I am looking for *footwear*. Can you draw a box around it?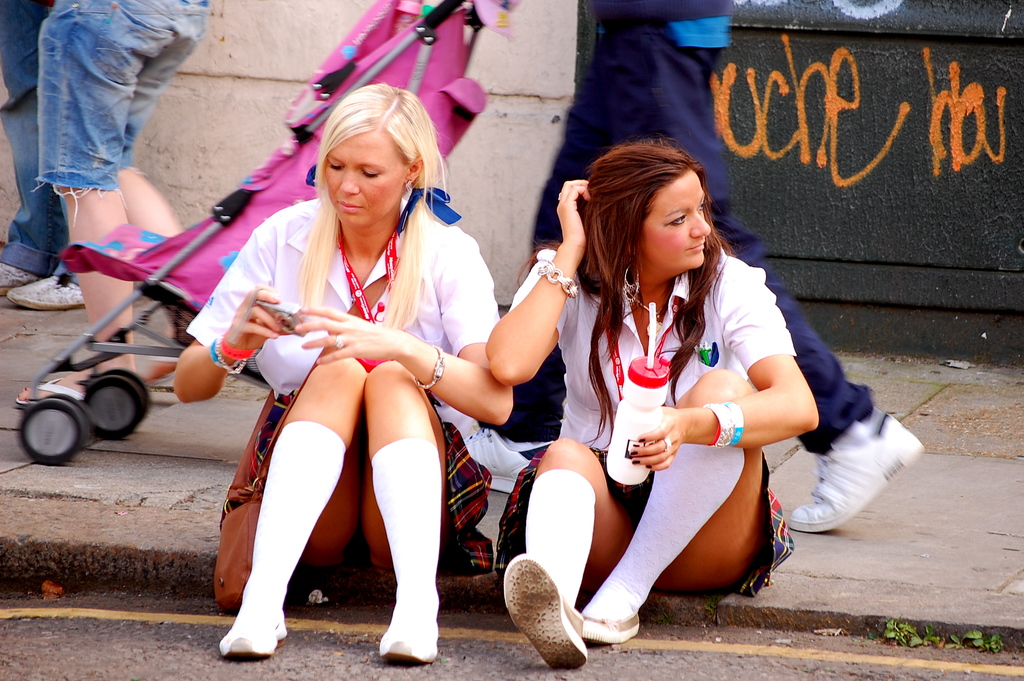
Sure, the bounding box is box=[218, 612, 289, 660].
